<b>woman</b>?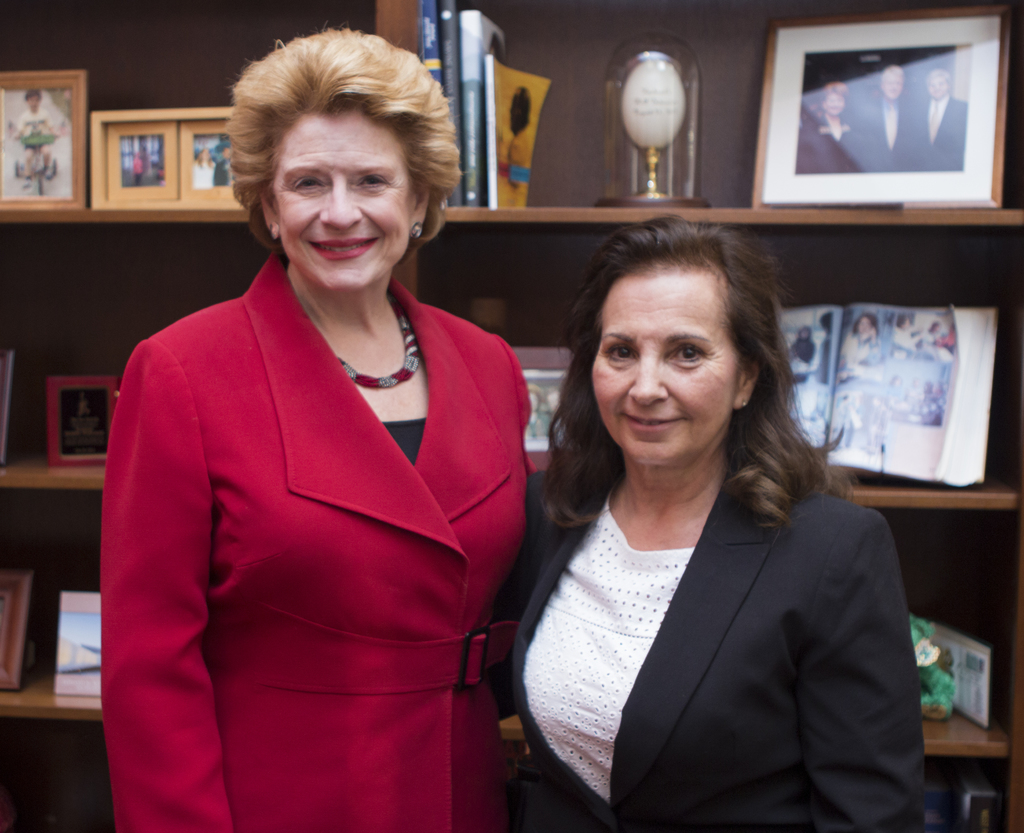
(left=486, top=214, right=913, bottom=832)
